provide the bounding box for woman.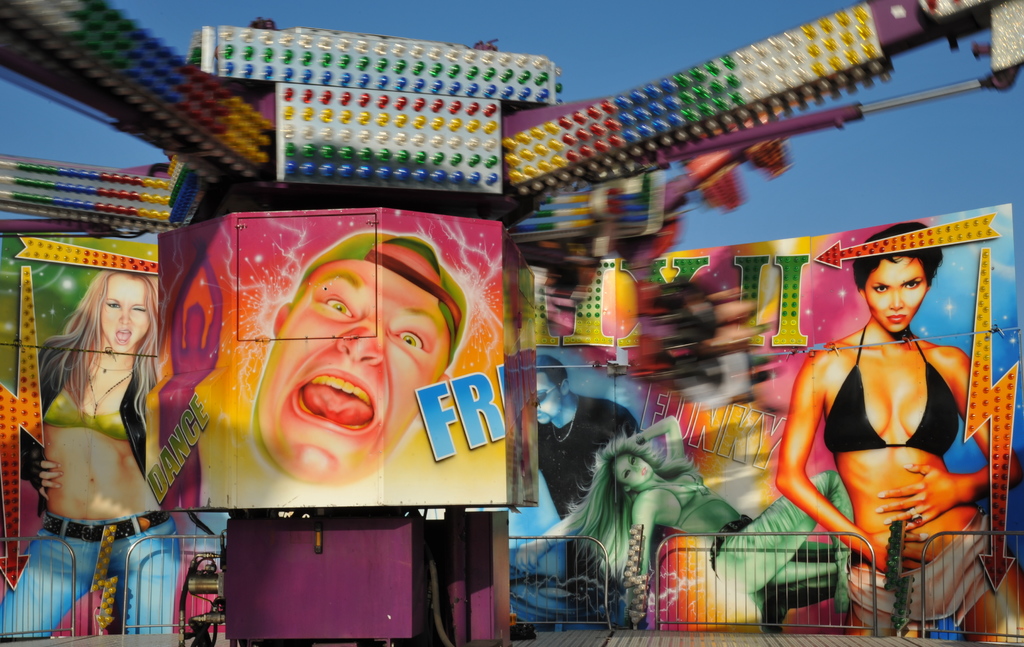
bbox=[26, 251, 168, 609].
